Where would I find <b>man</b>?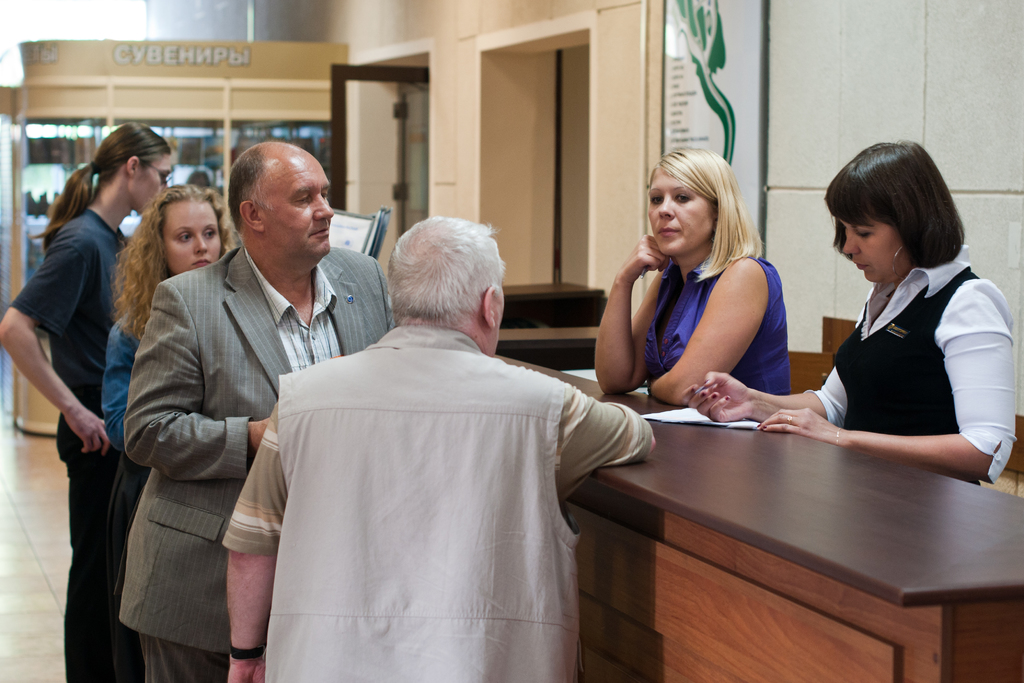
At bbox(243, 210, 653, 672).
